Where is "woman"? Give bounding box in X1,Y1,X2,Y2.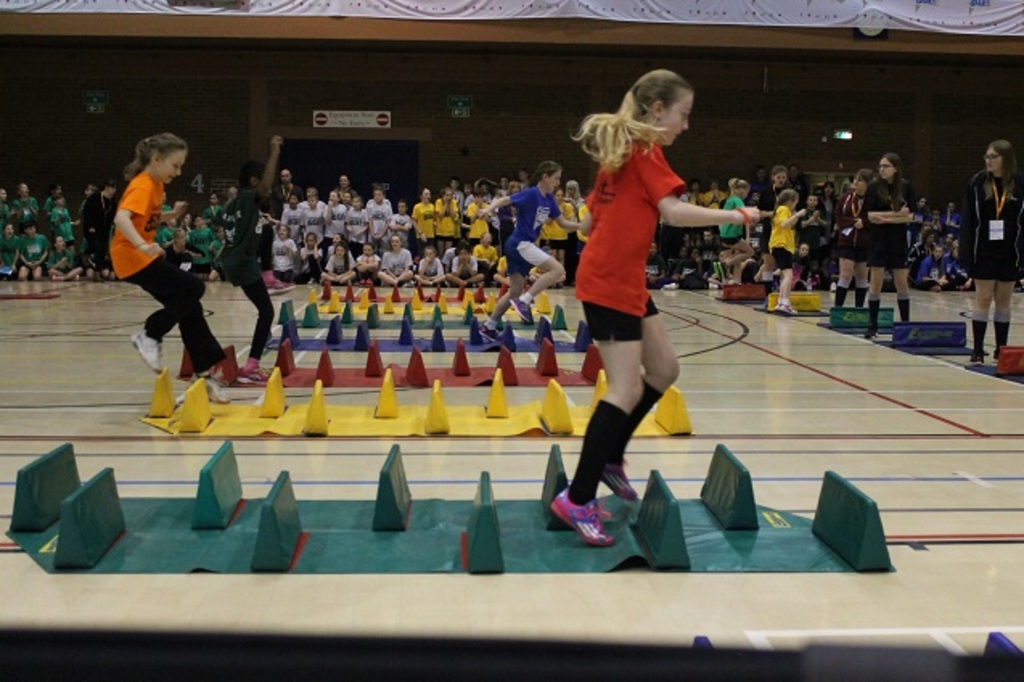
862,151,910,338.
